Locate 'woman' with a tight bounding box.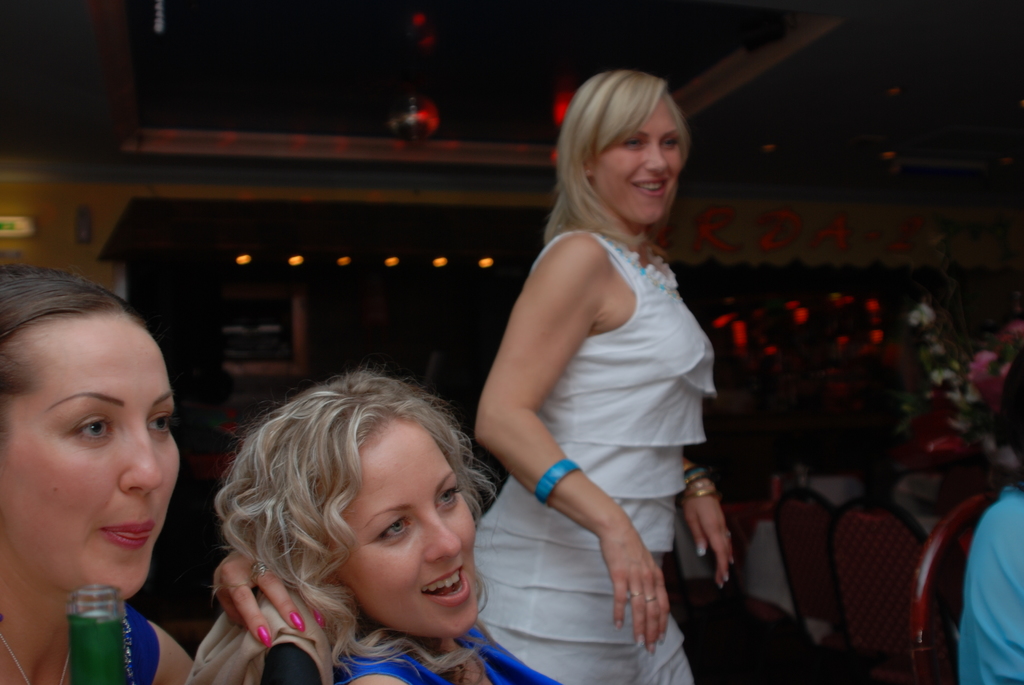
box=[0, 264, 334, 684].
